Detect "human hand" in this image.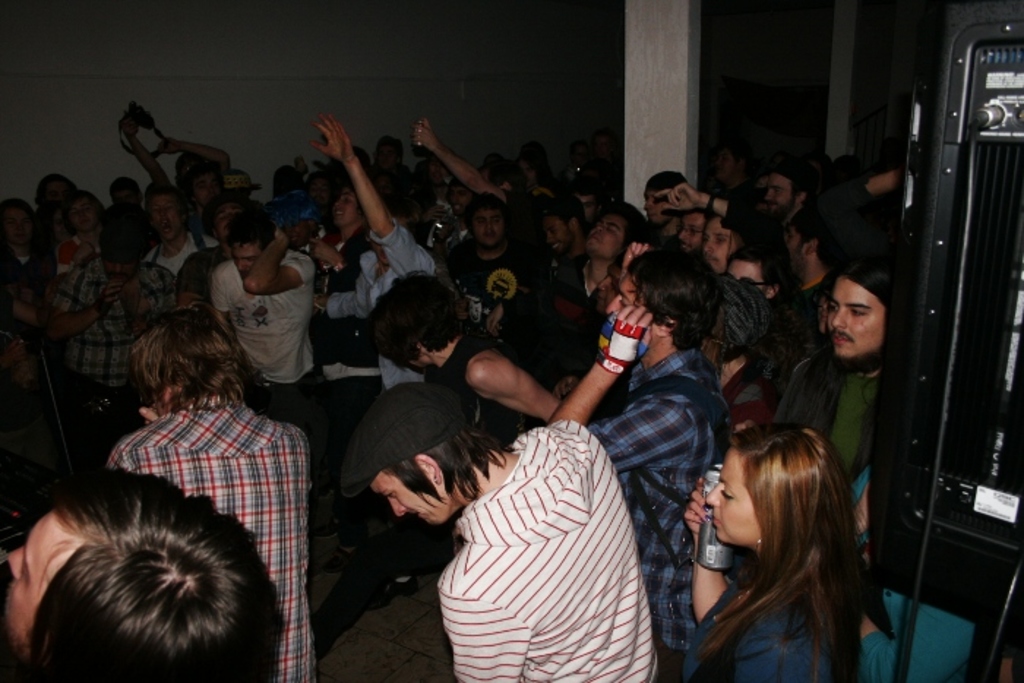
Detection: l=597, t=303, r=654, b=369.
